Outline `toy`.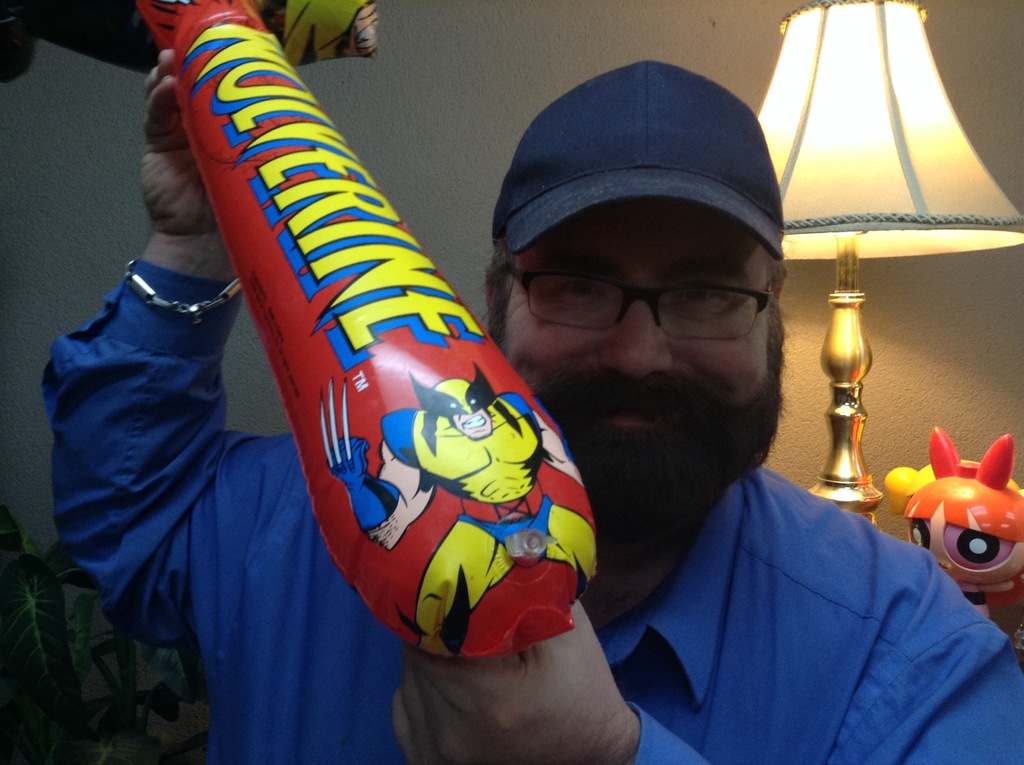
Outline: x1=317, y1=364, x2=599, y2=657.
